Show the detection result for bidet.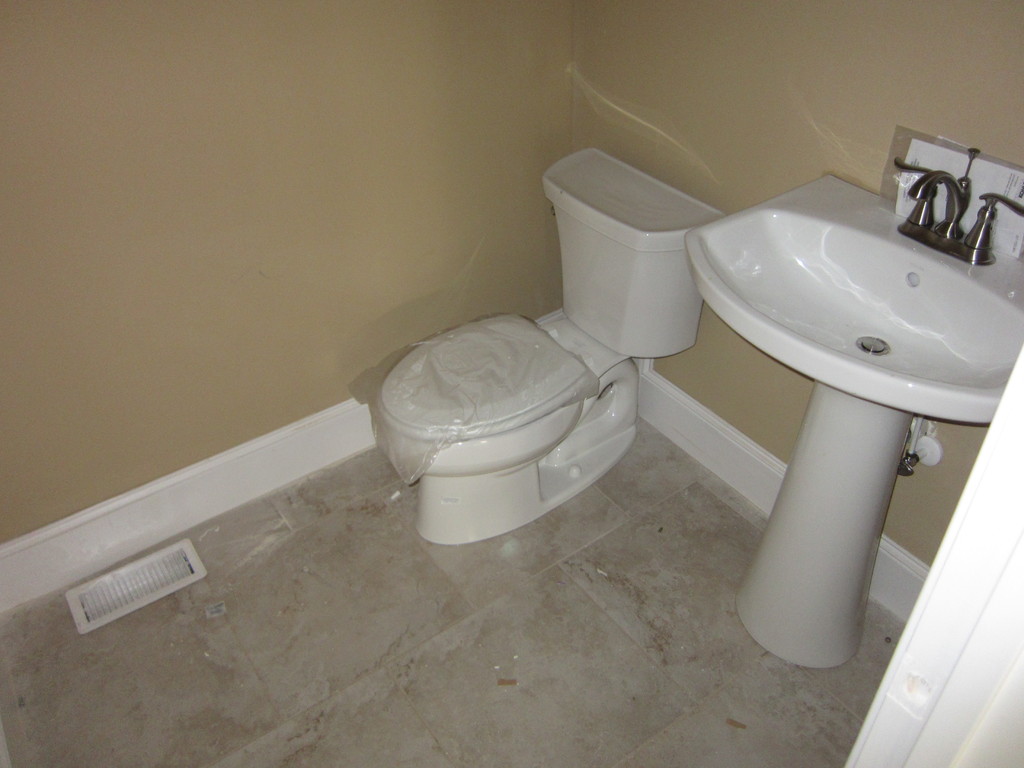
[x1=372, y1=305, x2=586, y2=552].
